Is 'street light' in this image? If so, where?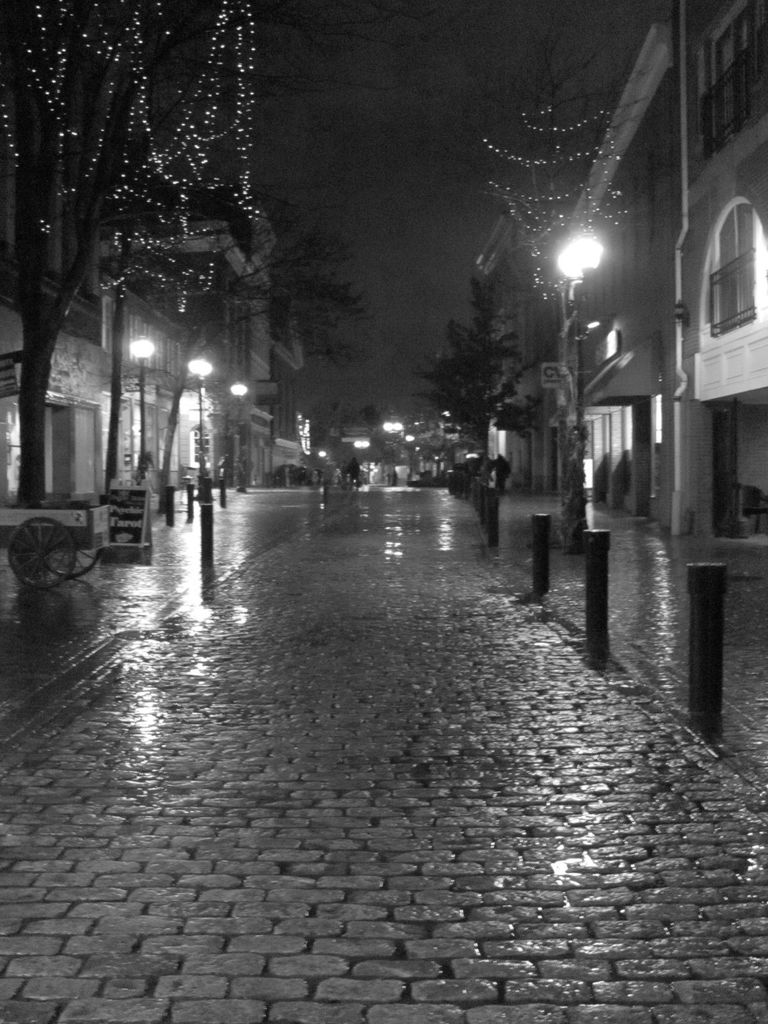
Yes, at (548, 235, 606, 554).
